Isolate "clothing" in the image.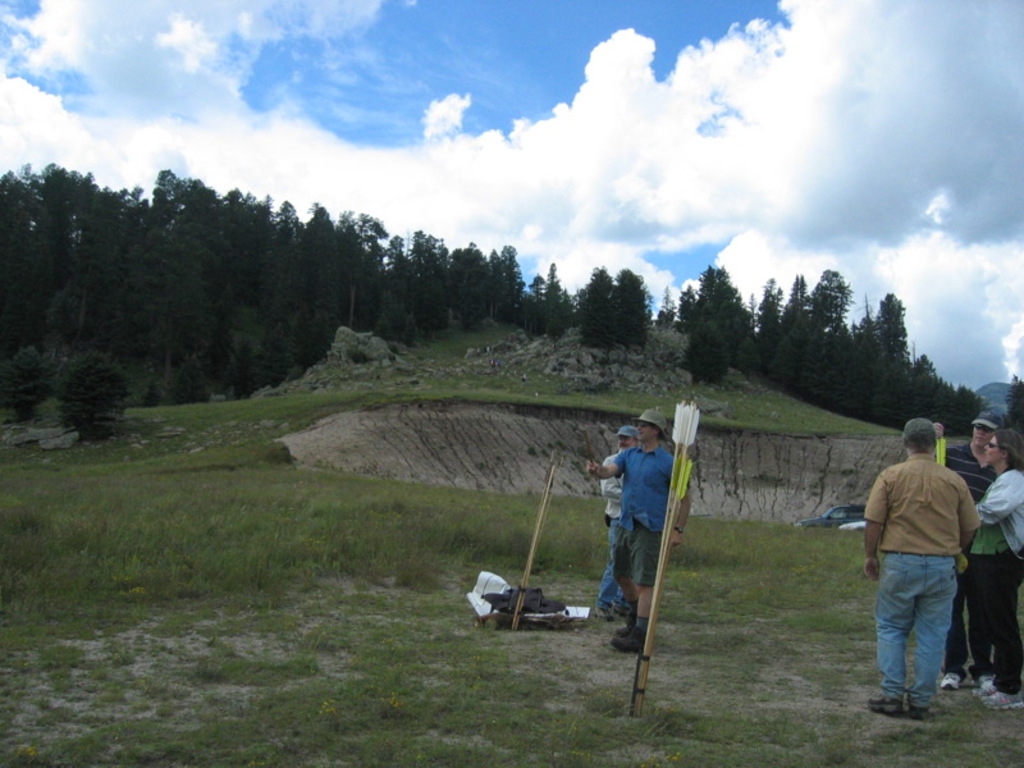
Isolated region: (929, 431, 995, 682).
